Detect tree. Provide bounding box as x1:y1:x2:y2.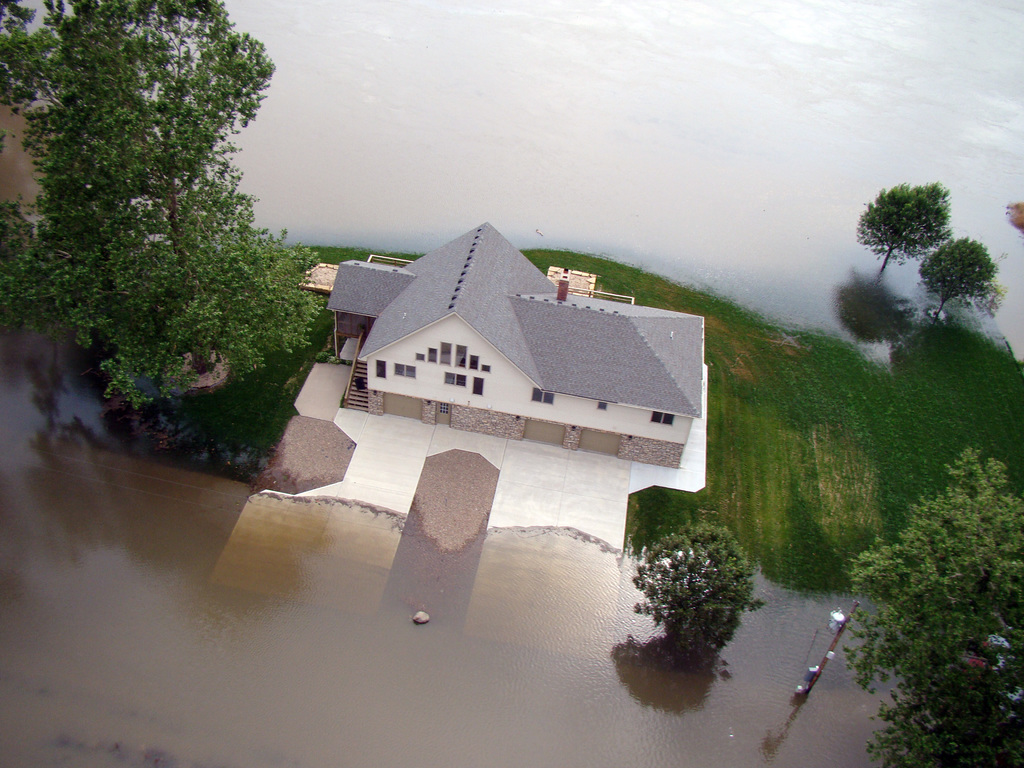
25:14:310:473.
